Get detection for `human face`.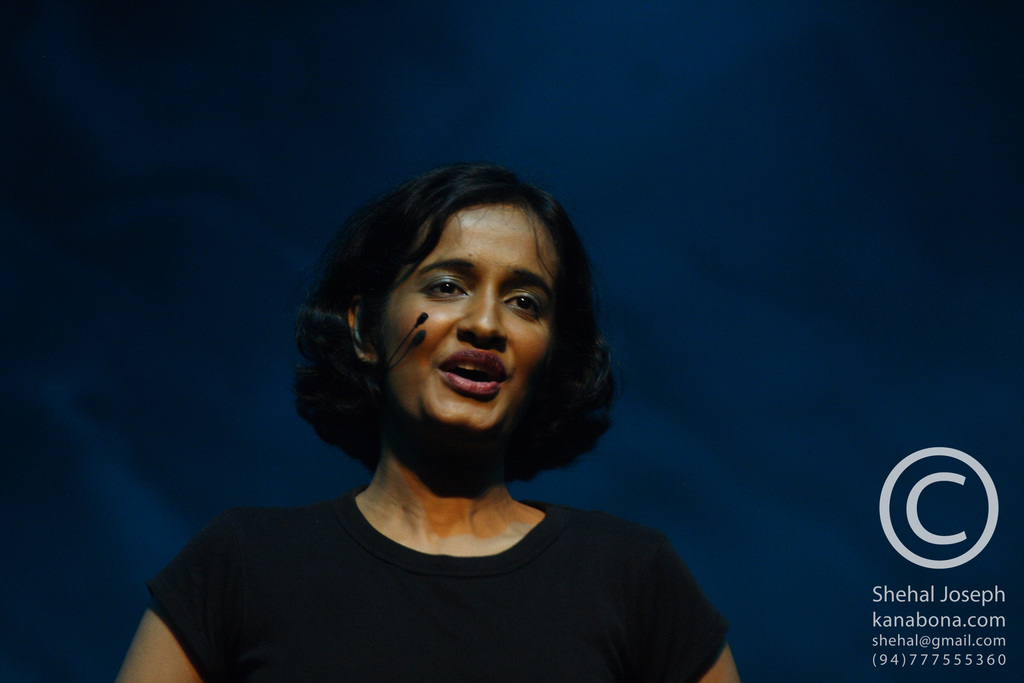
Detection: 383, 199, 548, 439.
